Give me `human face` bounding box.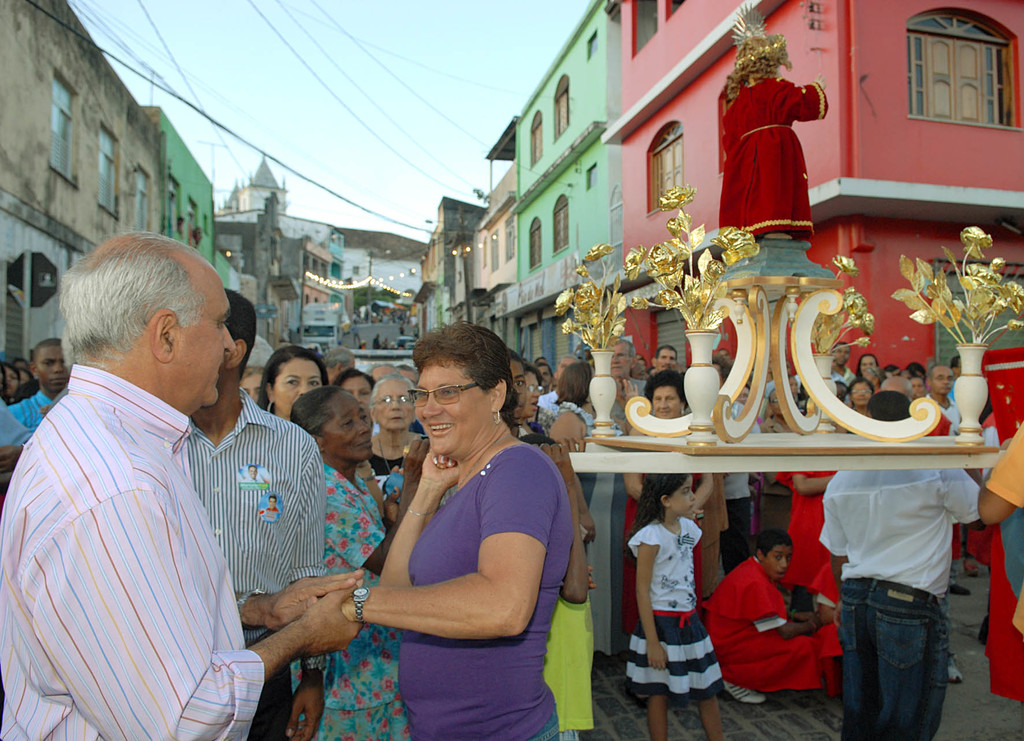
[x1=508, y1=361, x2=527, y2=415].
